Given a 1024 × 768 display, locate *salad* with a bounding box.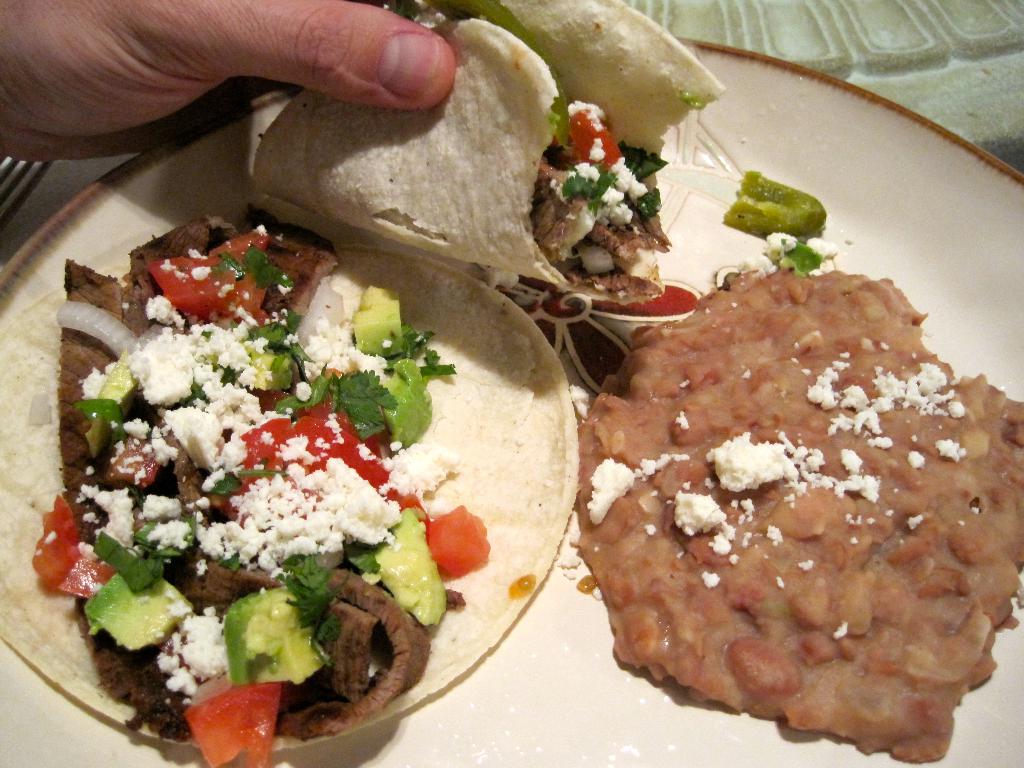
Located: 22/202/512/746.
